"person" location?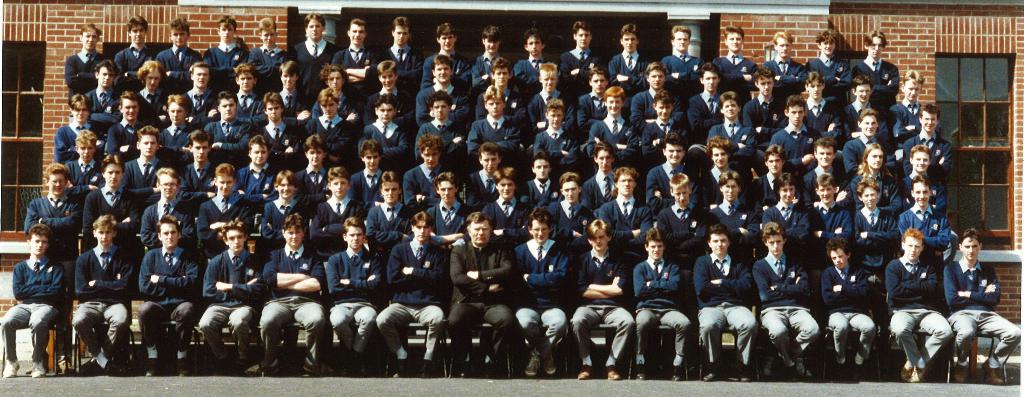
<box>103,93,147,156</box>
